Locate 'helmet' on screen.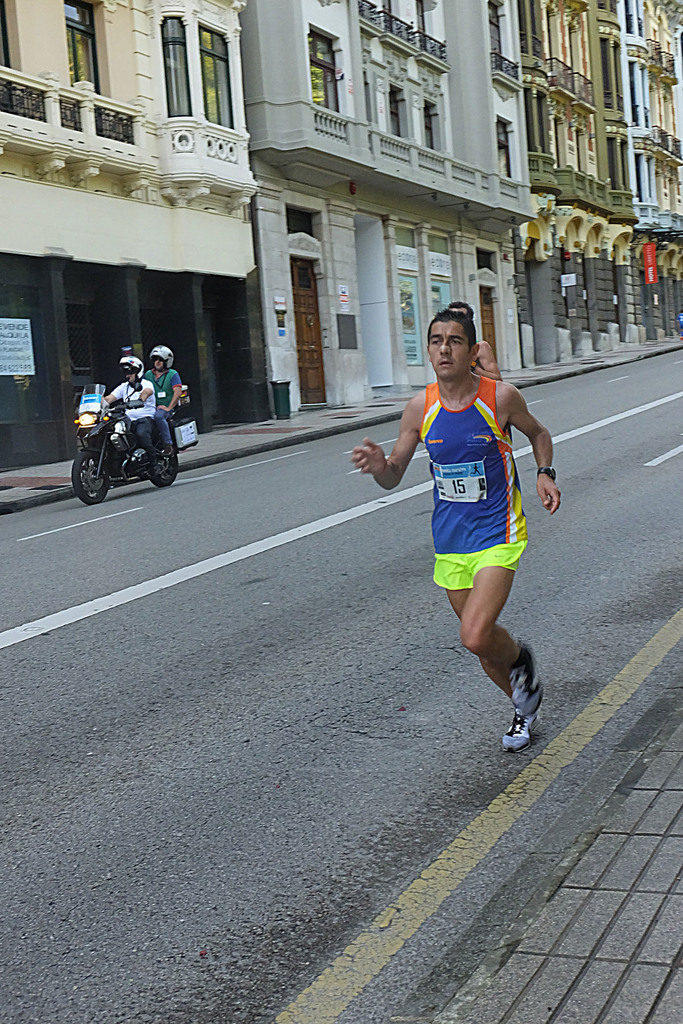
On screen at 148,344,176,375.
